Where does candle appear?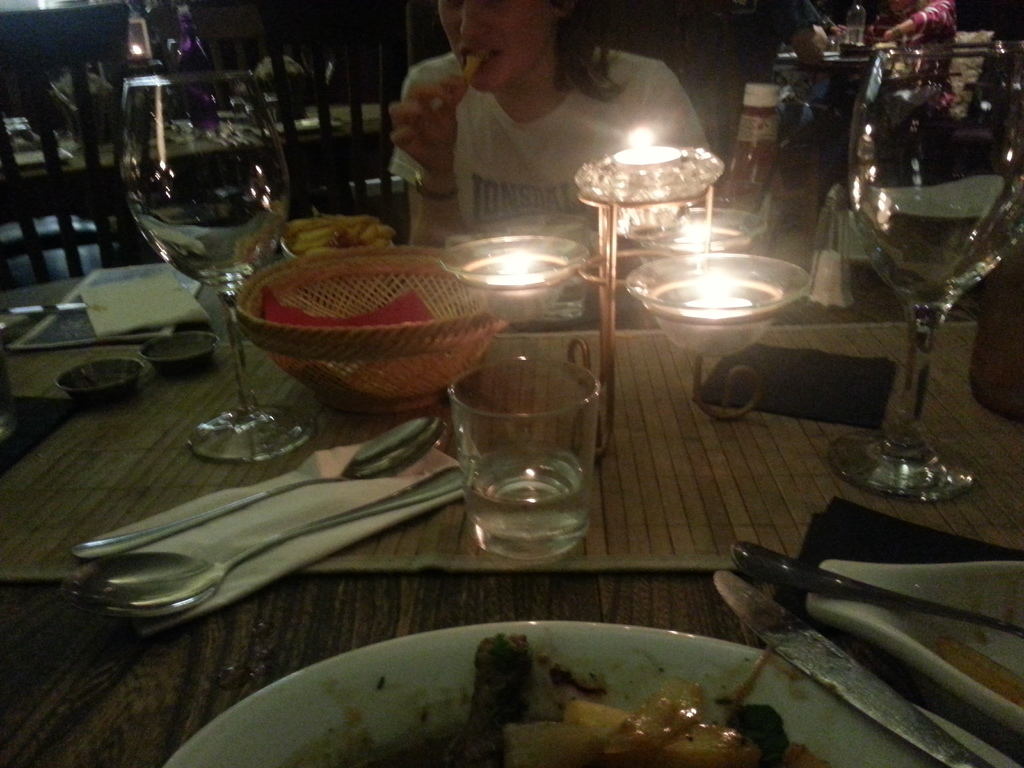
Appears at left=620, top=121, right=682, bottom=171.
